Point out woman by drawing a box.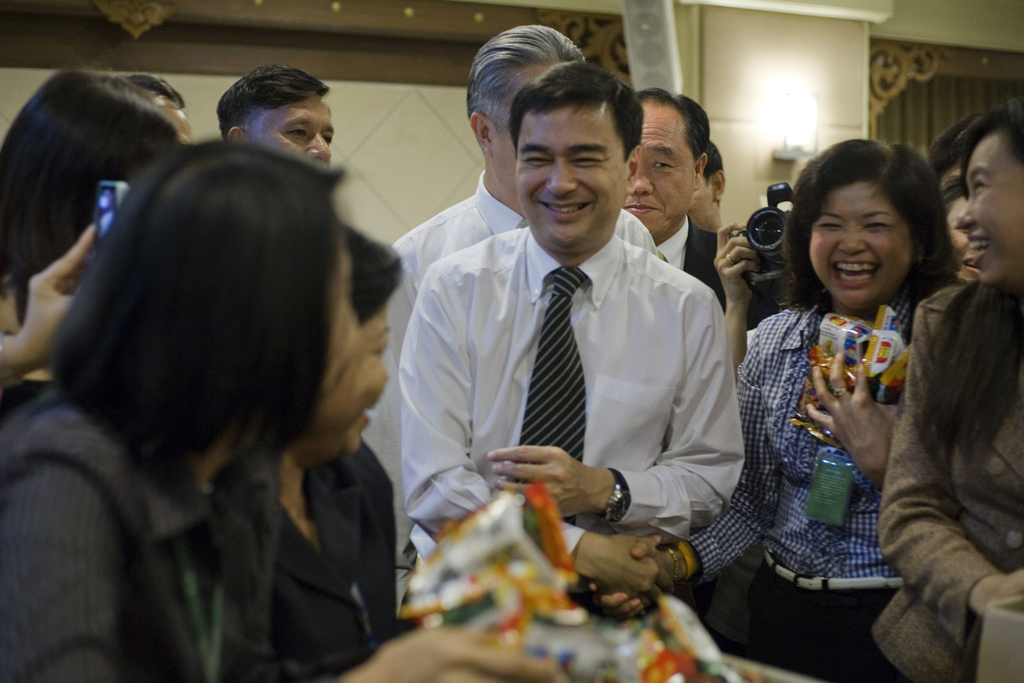
box(578, 134, 959, 682).
